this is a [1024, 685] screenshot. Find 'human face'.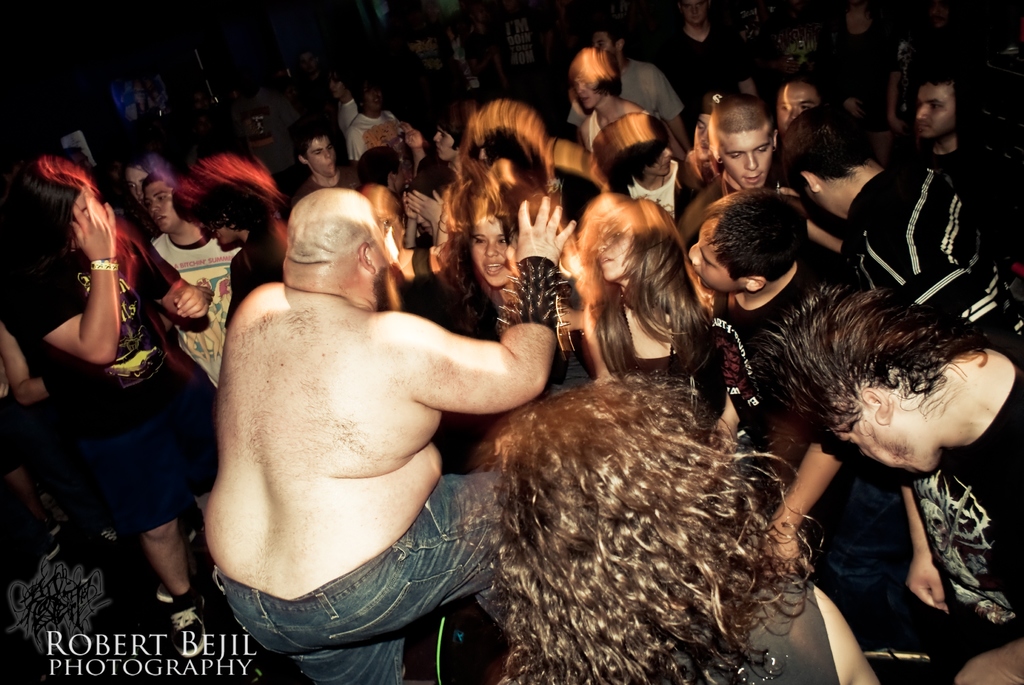
Bounding box: region(310, 132, 332, 174).
